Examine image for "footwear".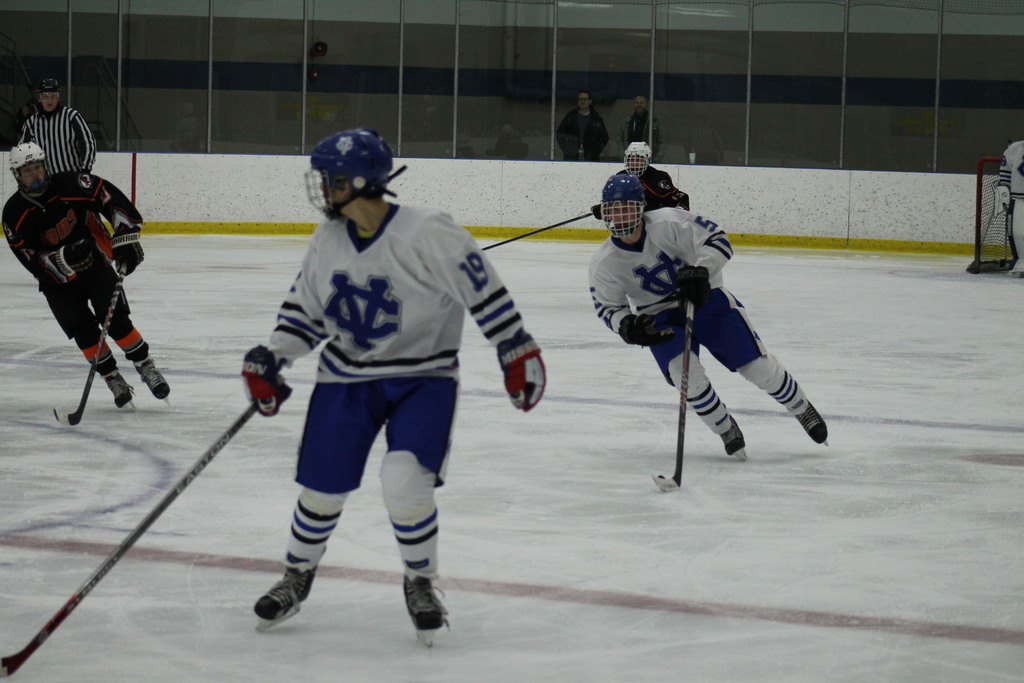
Examination result: (729,417,754,461).
